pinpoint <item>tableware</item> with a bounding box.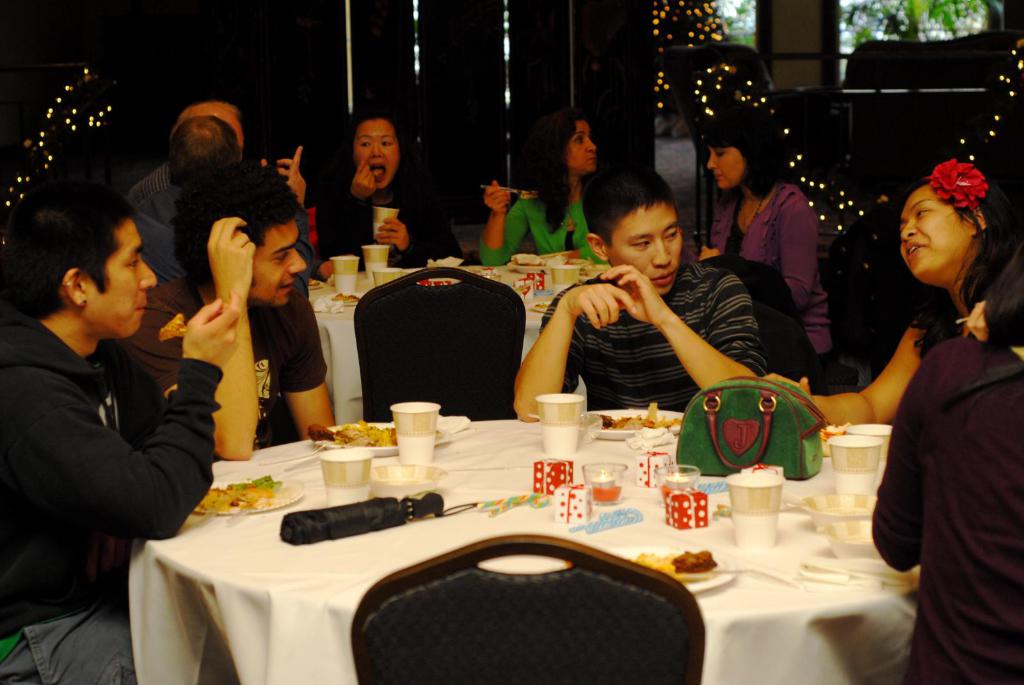
Rect(657, 466, 704, 504).
